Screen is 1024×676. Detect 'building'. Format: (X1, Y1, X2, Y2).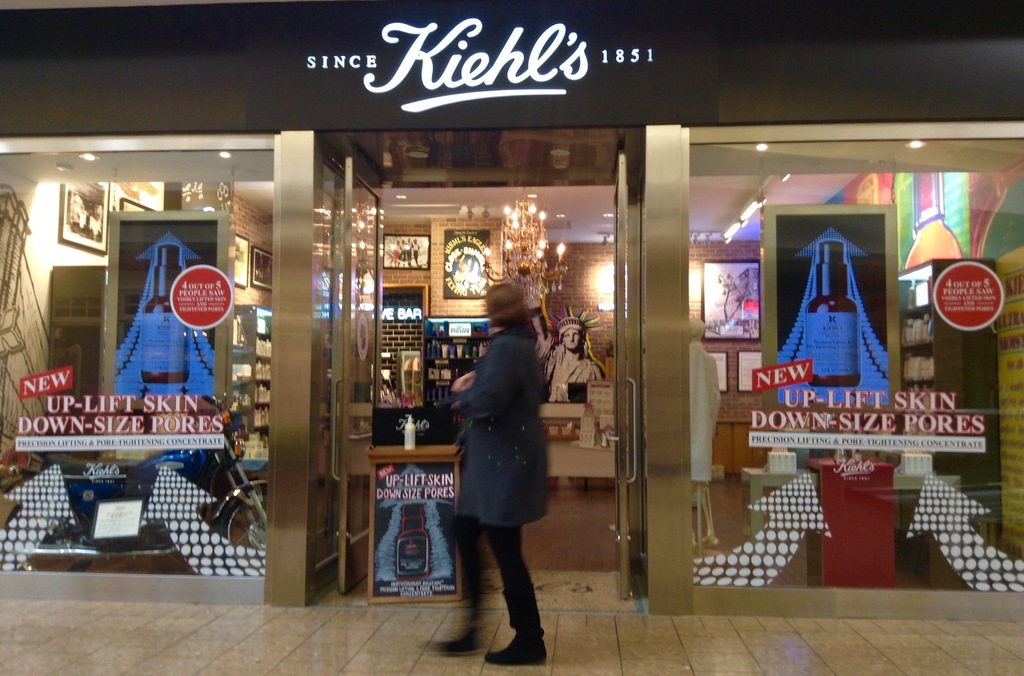
(0, 0, 1023, 675).
